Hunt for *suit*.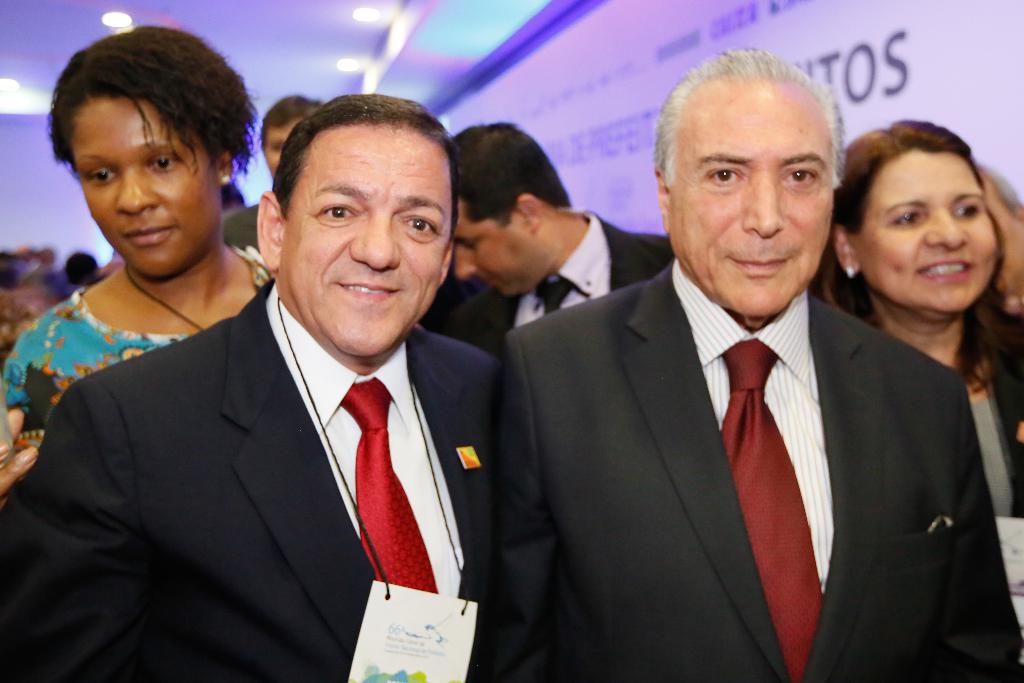
Hunted down at 0:278:500:682.
